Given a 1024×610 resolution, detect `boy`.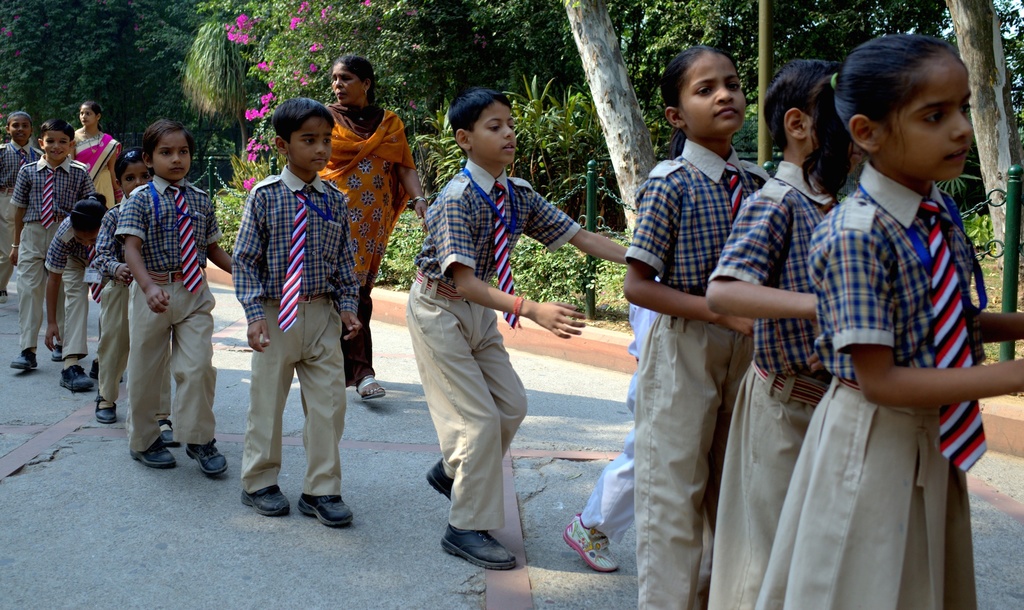
crop(406, 90, 632, 571).
